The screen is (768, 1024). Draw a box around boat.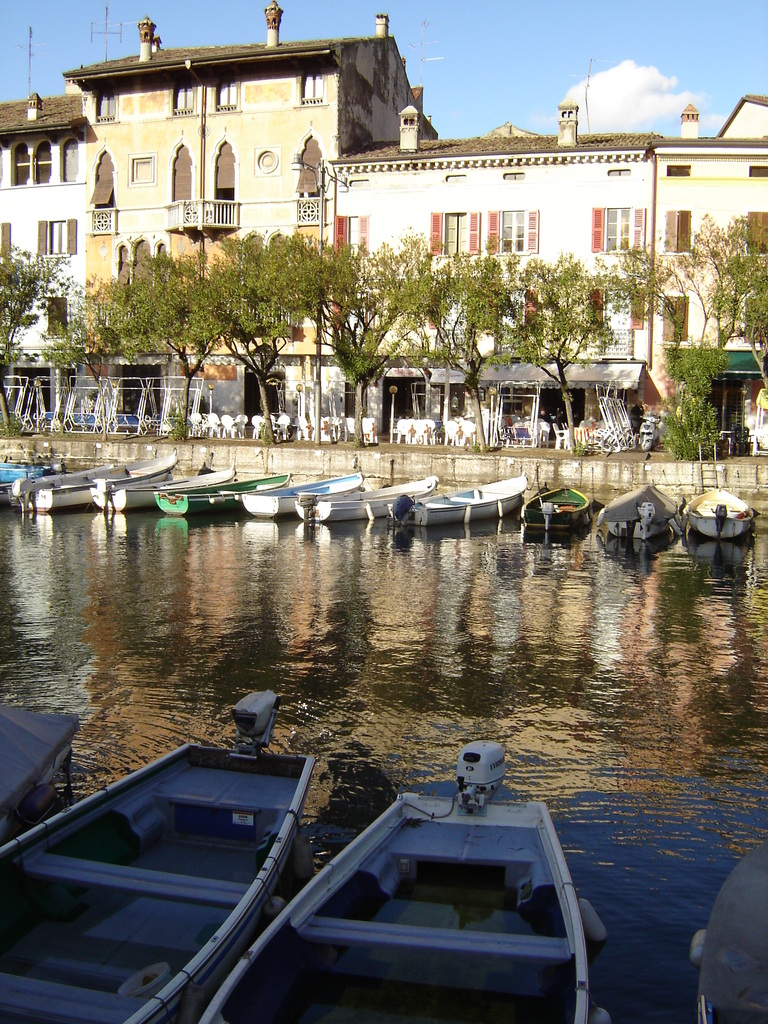
23:465:161:514.
